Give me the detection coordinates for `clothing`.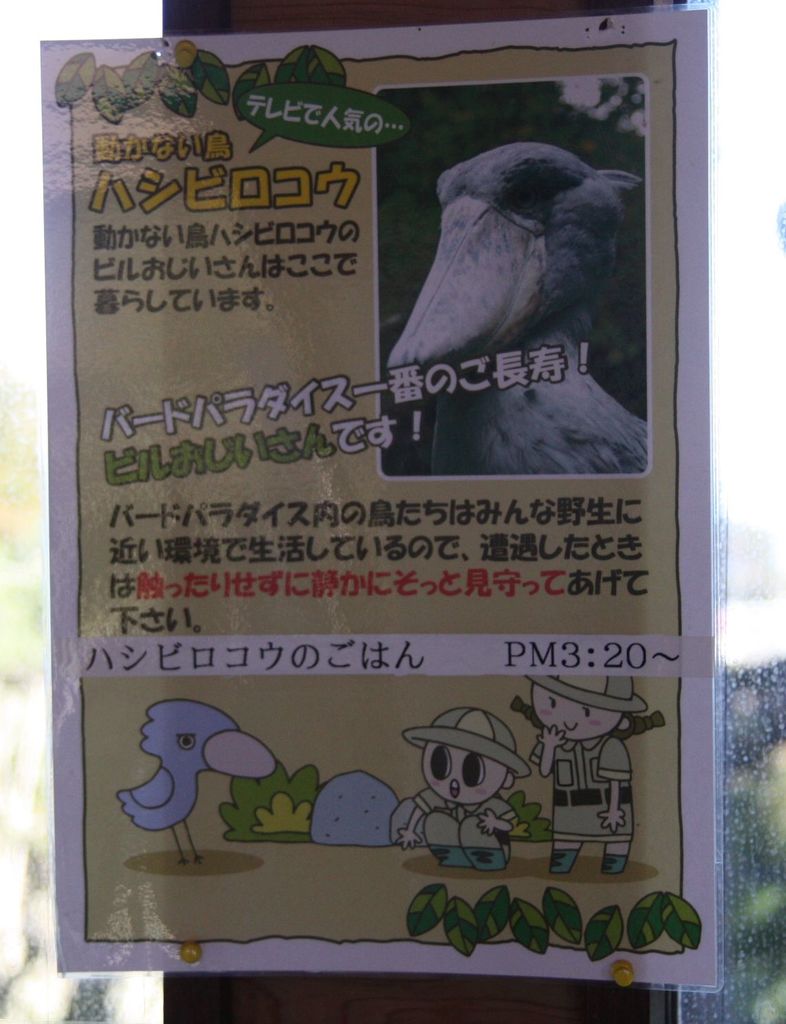
415, 785, 511, 848.
